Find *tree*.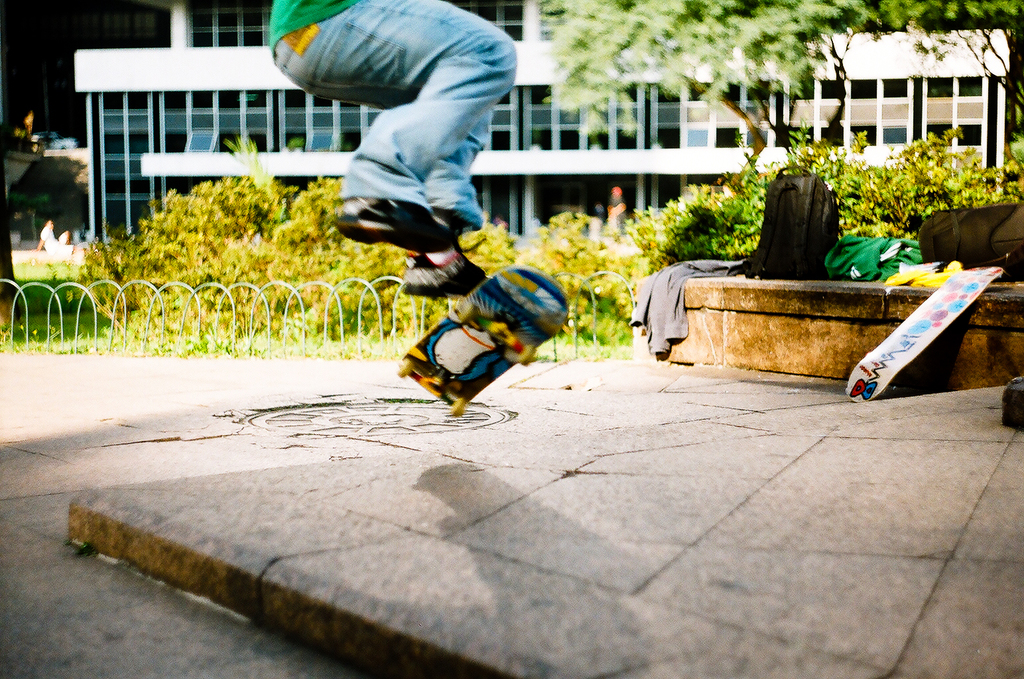
[x1=552, y1=0, x2=1023, y2=180].
